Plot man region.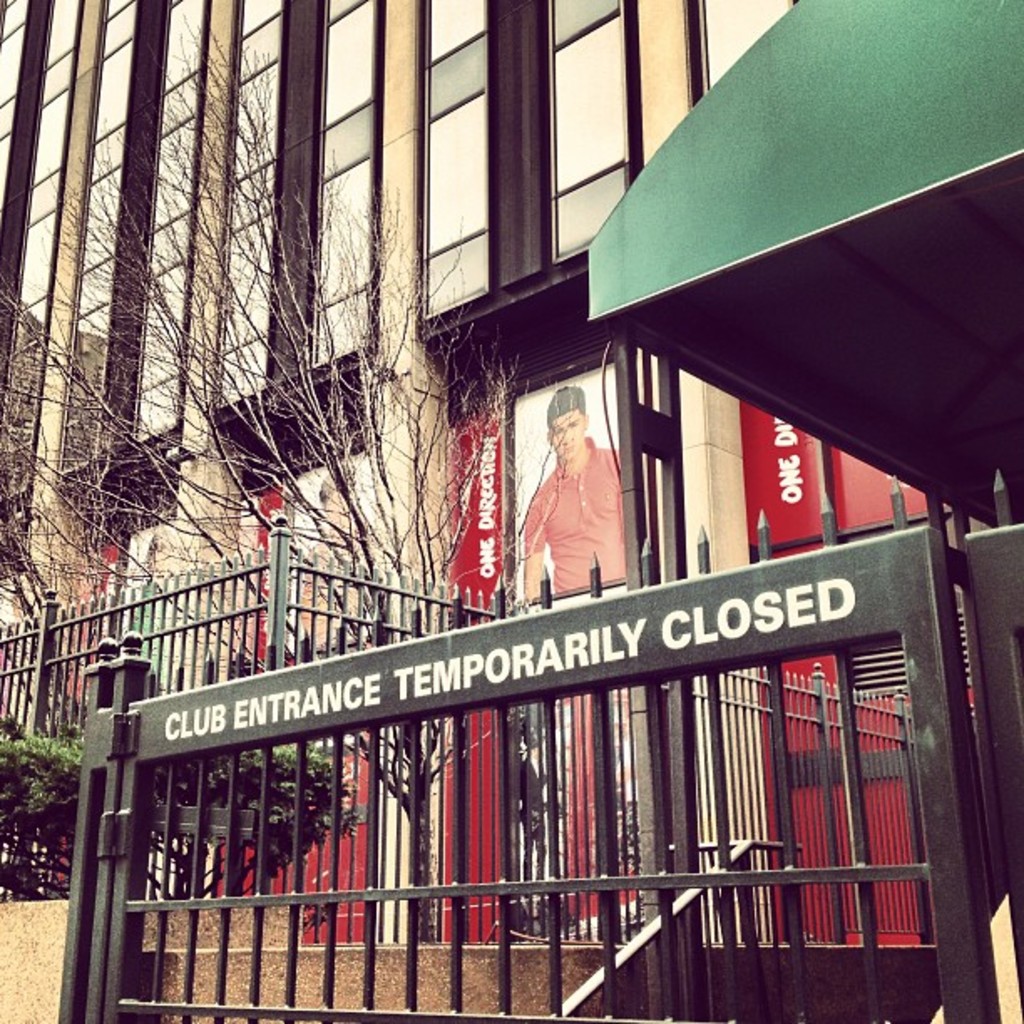
Plotted at box=[499, 390, 656, 627].
